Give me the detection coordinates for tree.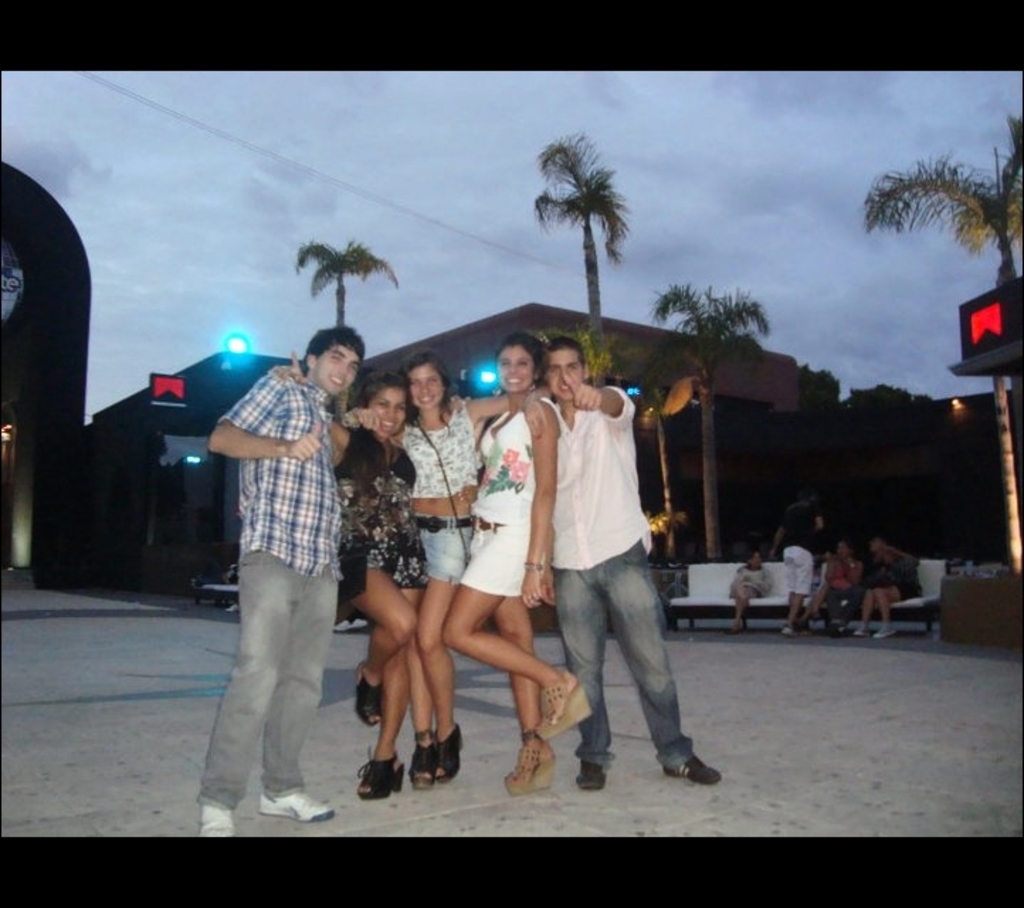
x1=655 y1=282 x2=774 y2=559.
